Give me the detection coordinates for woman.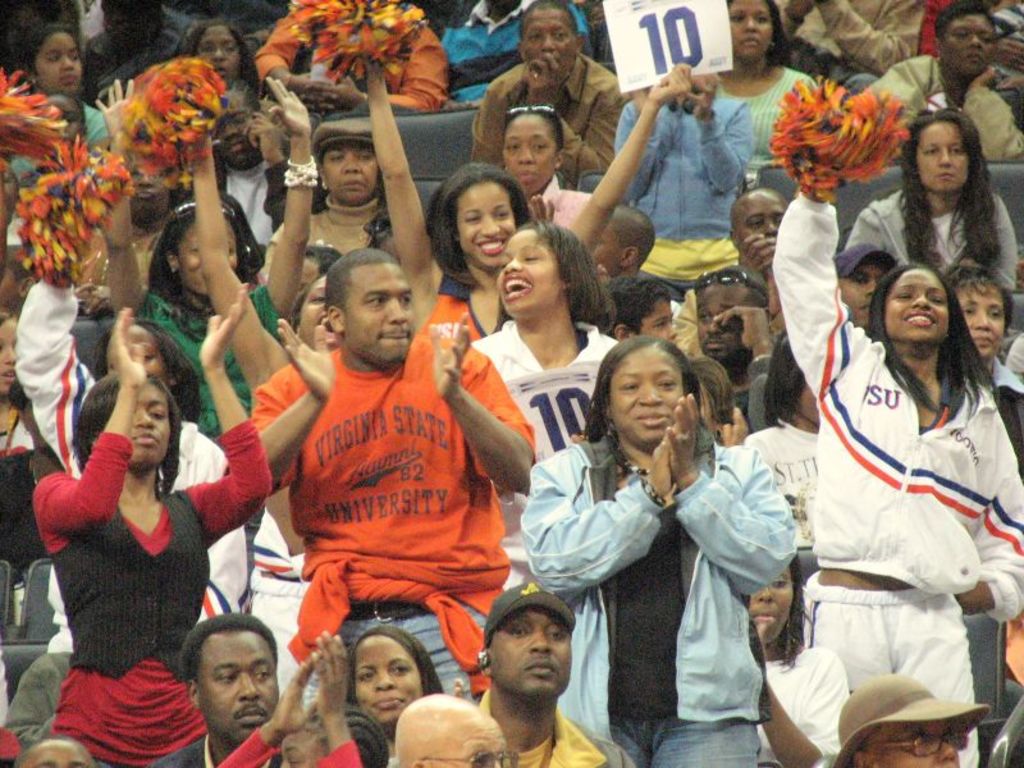
Rect(360, 59, 692, 347).
